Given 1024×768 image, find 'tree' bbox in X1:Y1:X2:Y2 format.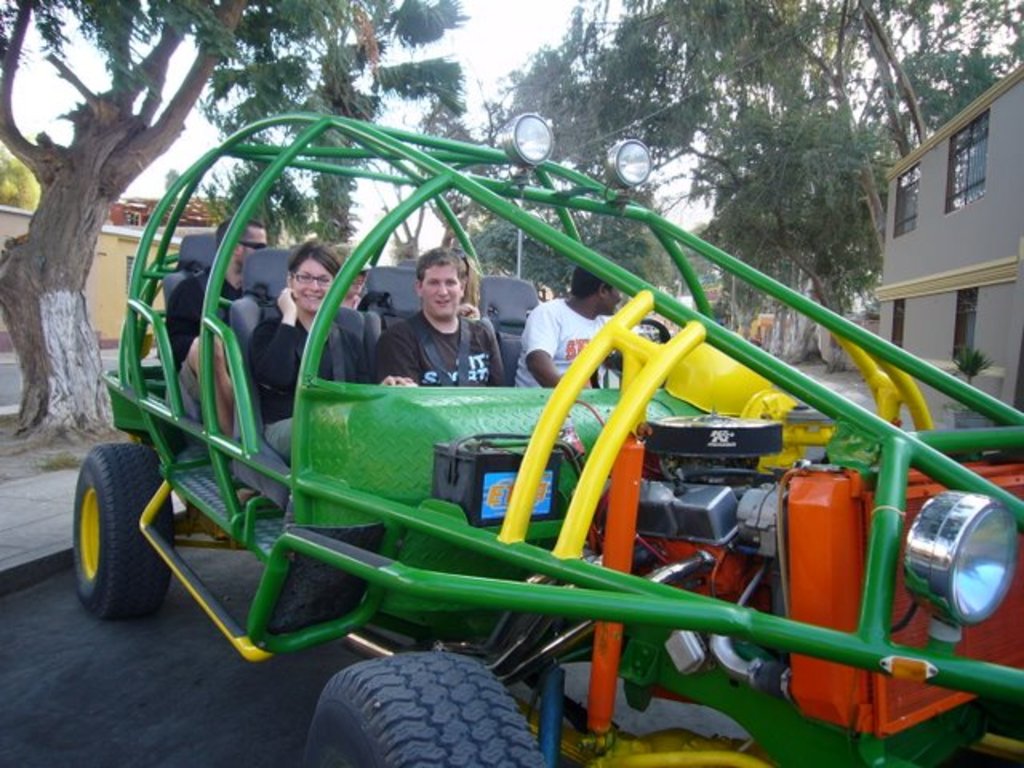
477:0:1022:378.
